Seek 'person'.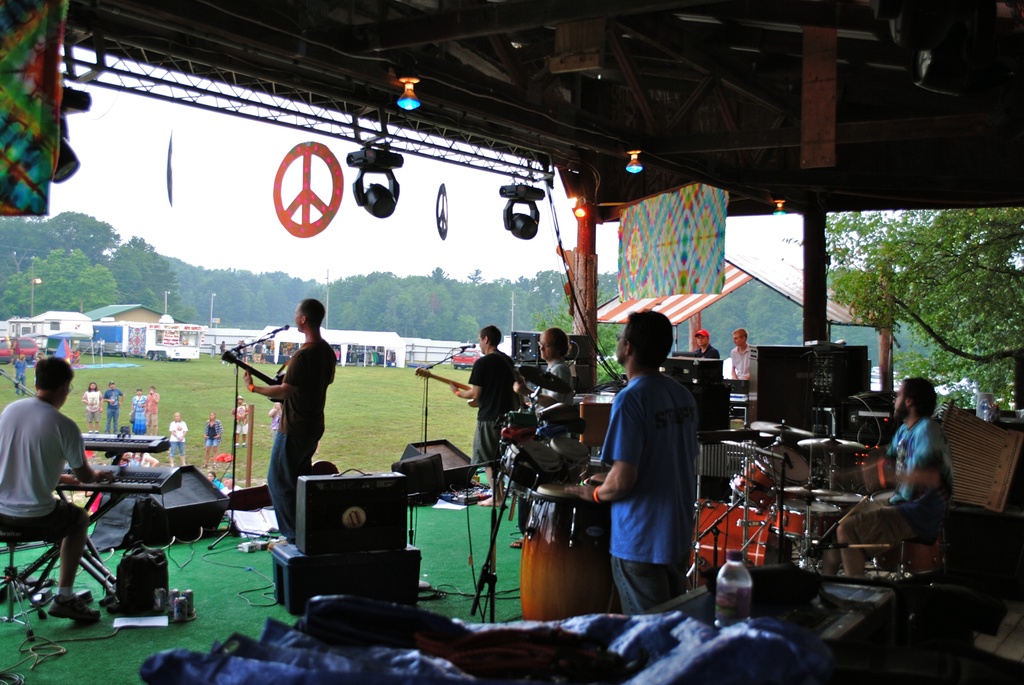
l=129, t=391, r=141, b=434.
